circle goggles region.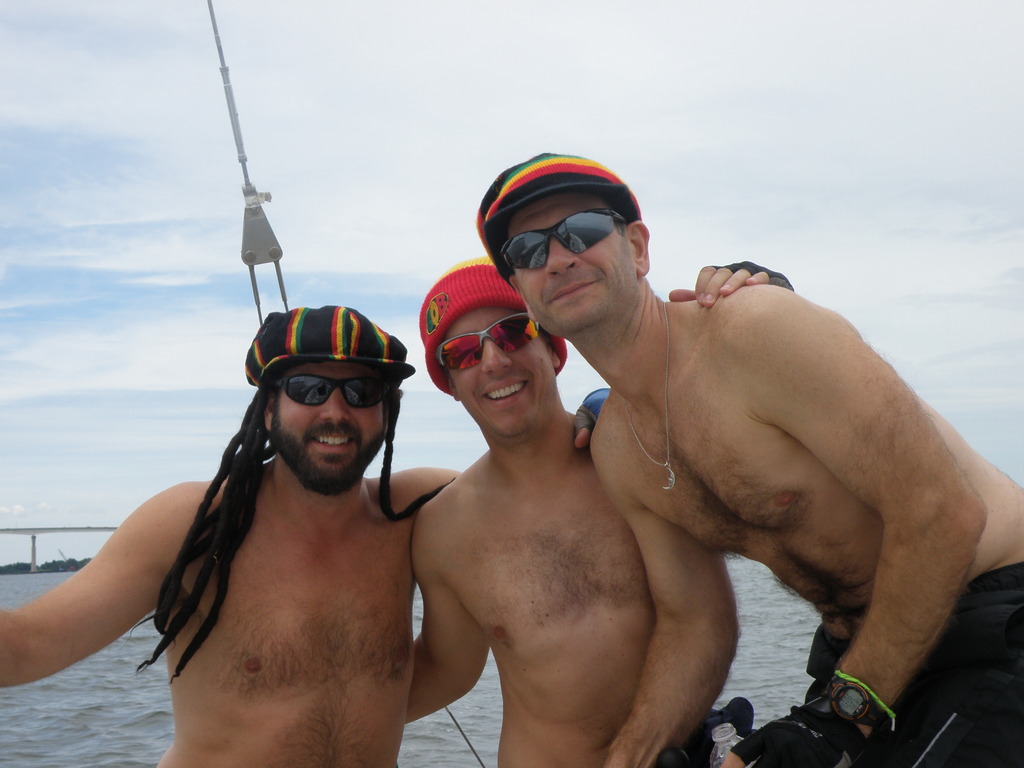
Region: 273:374:395:406.
